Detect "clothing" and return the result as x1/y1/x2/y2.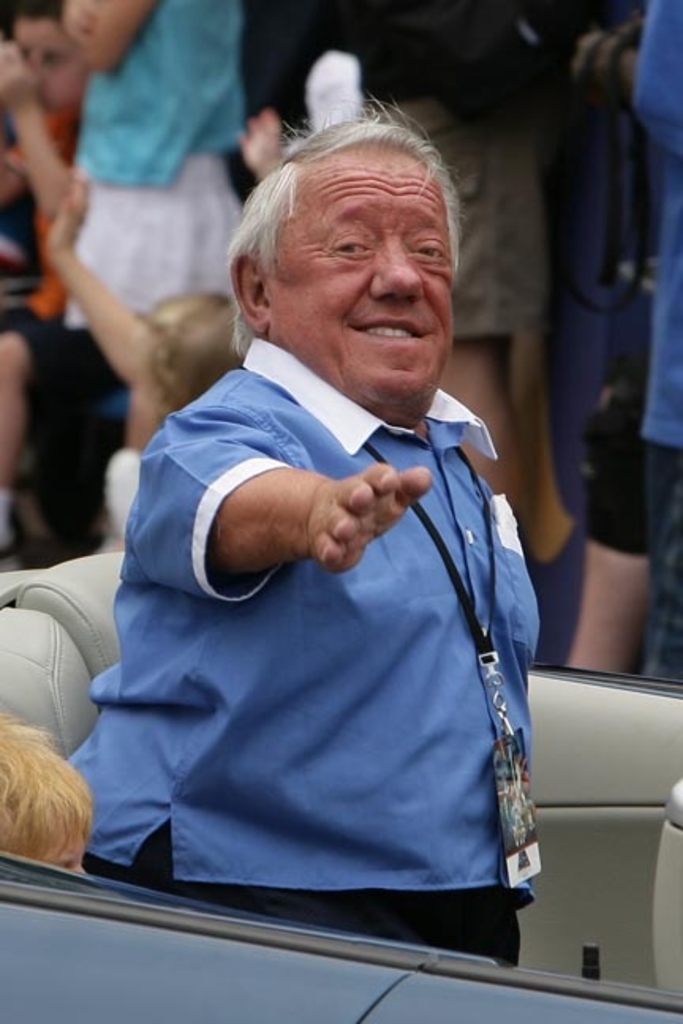
70/0/237/297.
